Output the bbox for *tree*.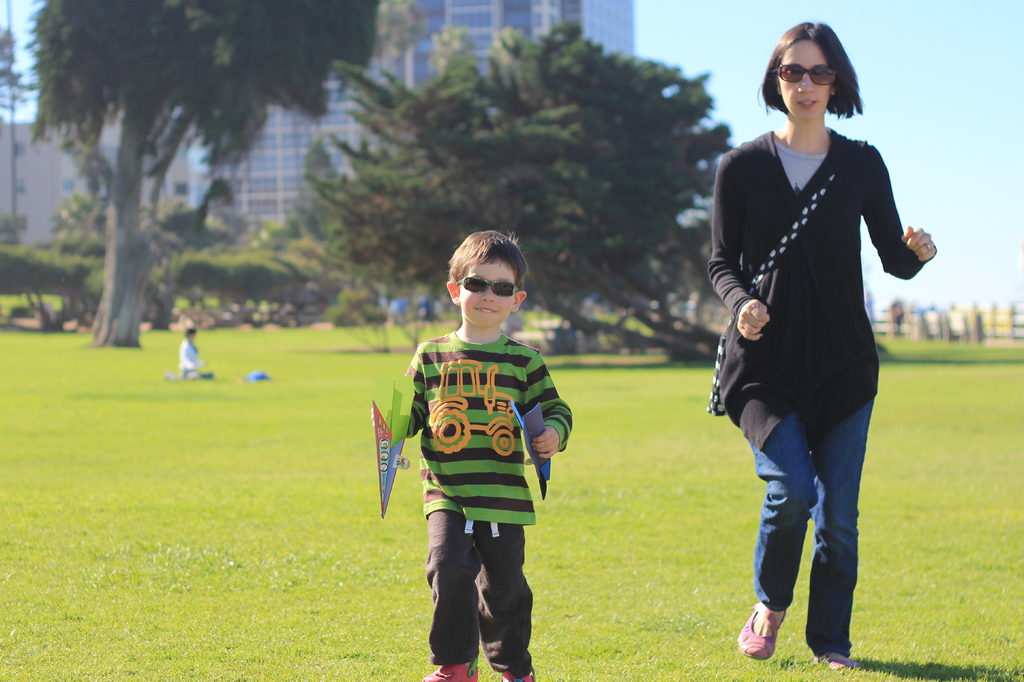
box(24, 0, 391, 347).
